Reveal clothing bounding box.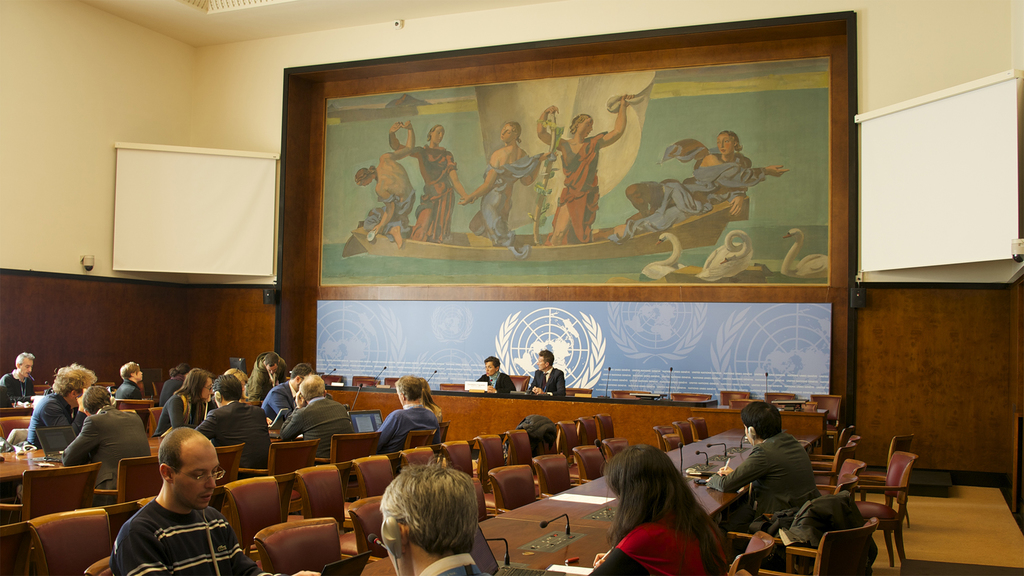
Revealed: box(262, 381, 299, 417).
